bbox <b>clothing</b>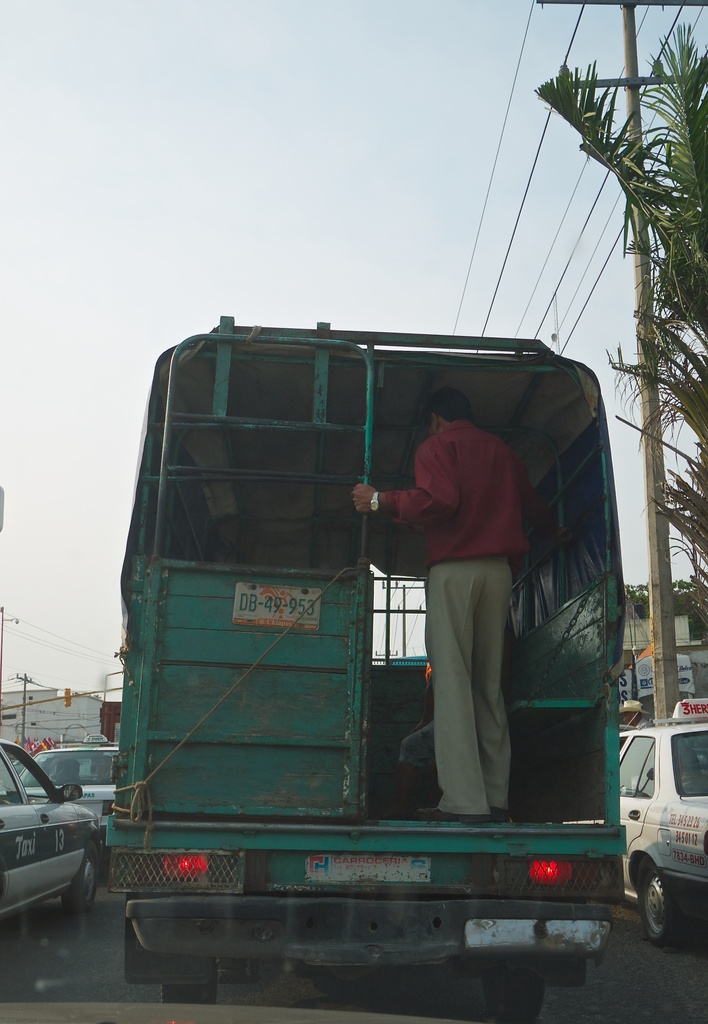
(left=355, top=361, right=567, bottom=859)
